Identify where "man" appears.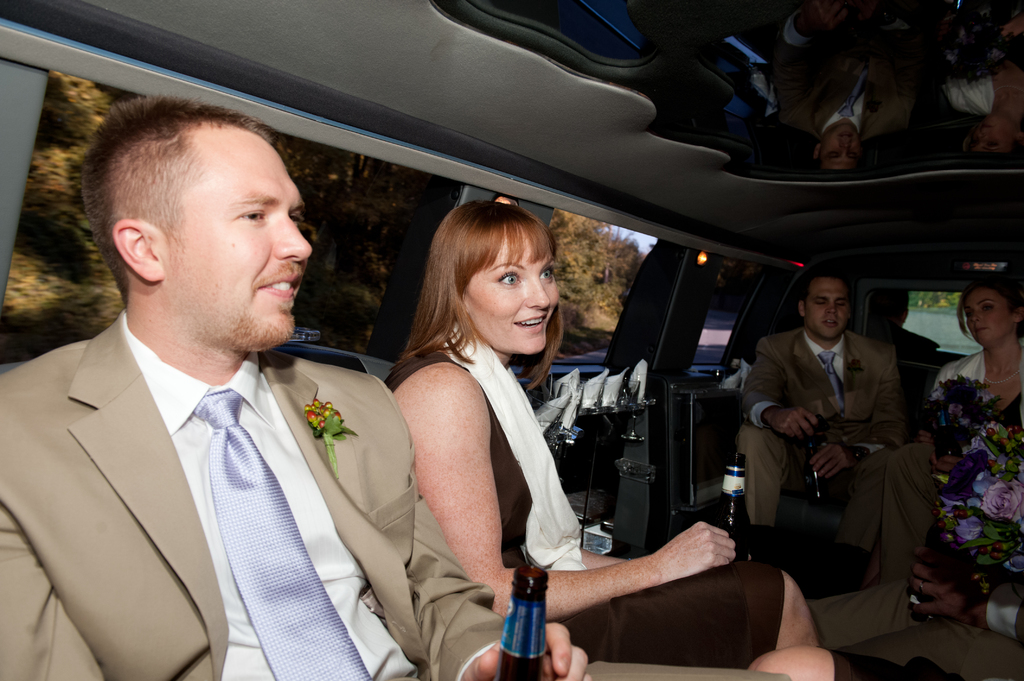
Appears at {"x1": 732, "y1": 260, "x2": 941, "y2": 616}.
